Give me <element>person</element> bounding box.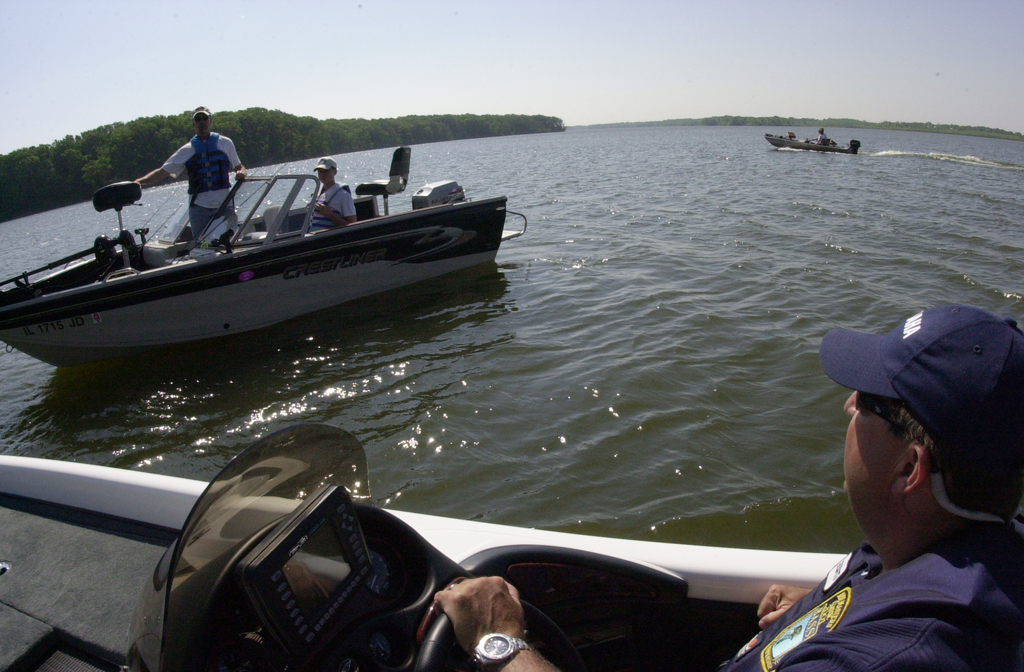
select_region(304, 157, 365, 237).
